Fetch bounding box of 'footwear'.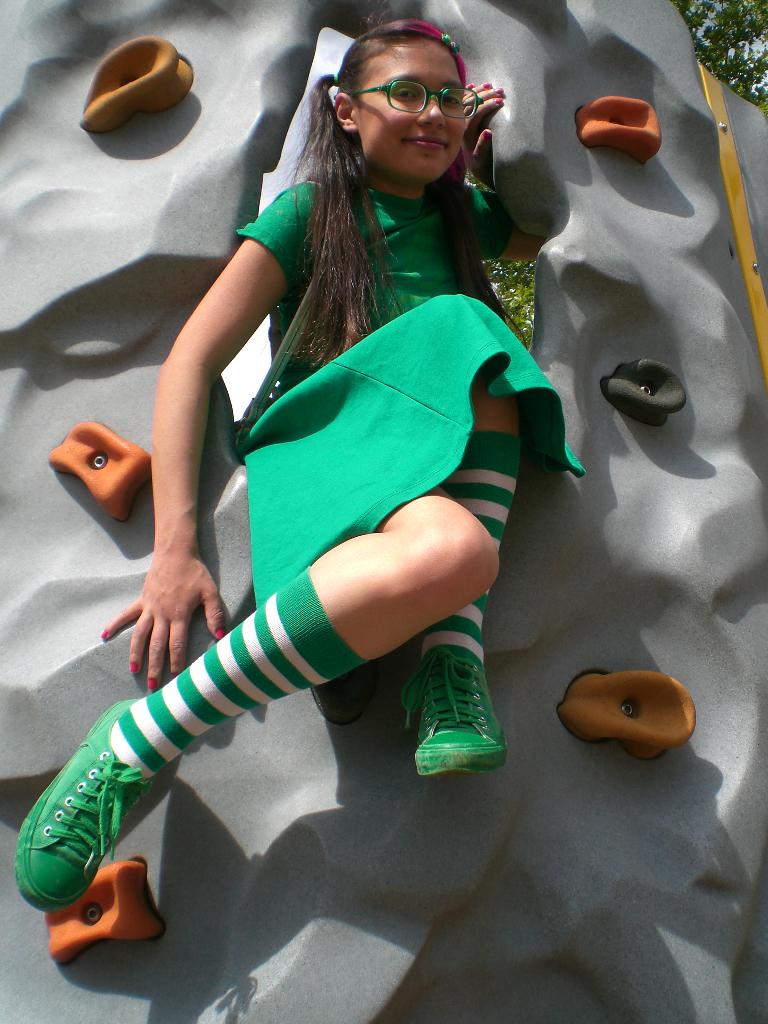
Bbox: locate(11, 686, 170, 903).
